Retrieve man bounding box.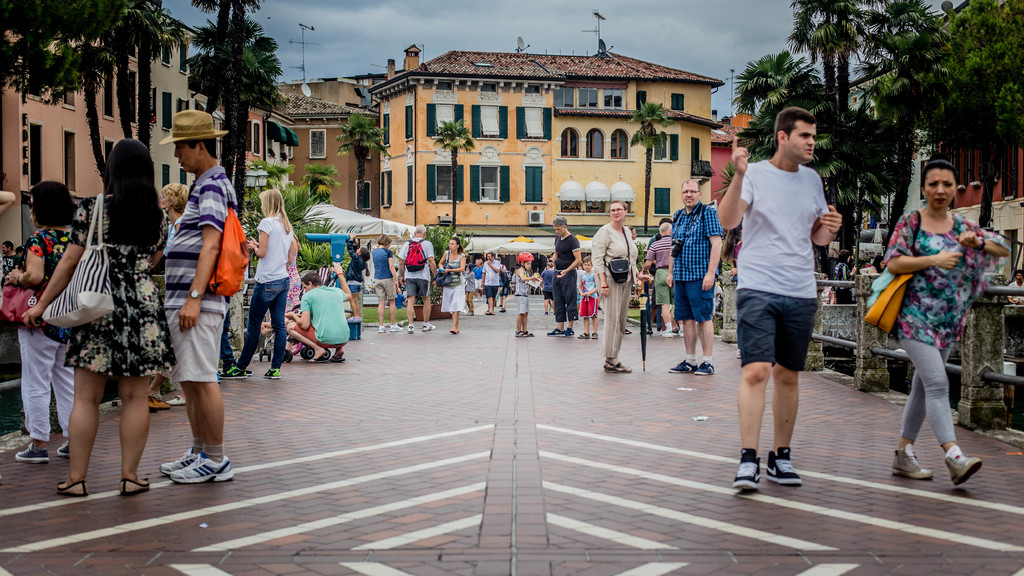
Bounding box: x1=644, y1=214, x2=673, y2=332.
